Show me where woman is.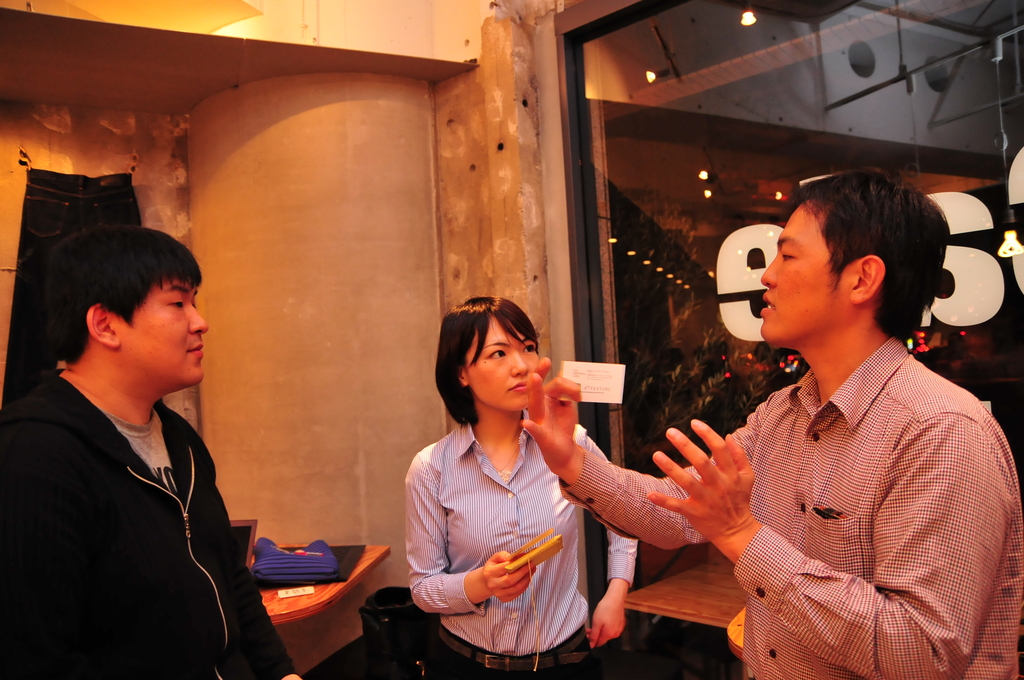
woman is at crop(399, 297, 641, 679).
